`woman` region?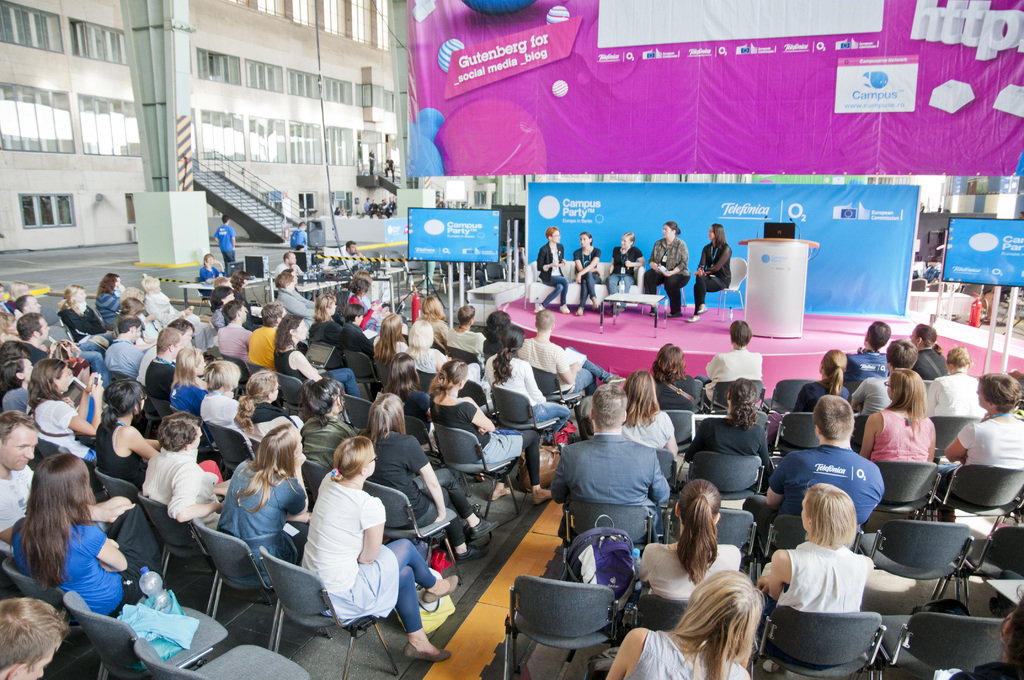
region(220, 422, 314, 585)
